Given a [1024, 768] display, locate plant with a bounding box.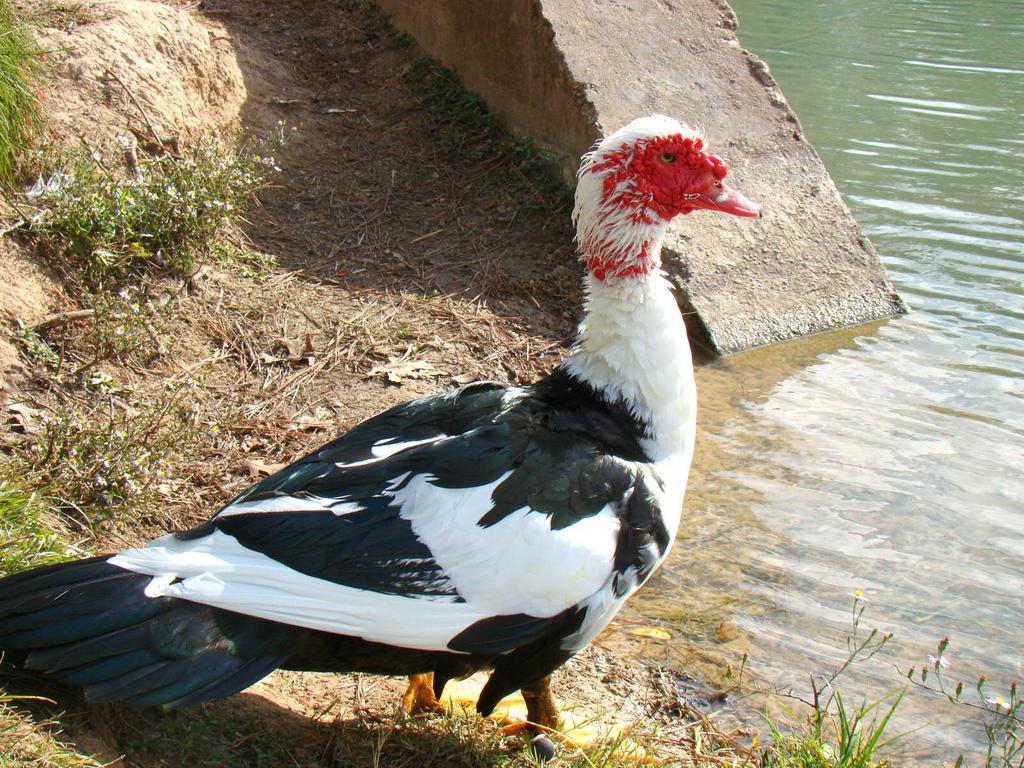
Located: 731,671,907,767.
